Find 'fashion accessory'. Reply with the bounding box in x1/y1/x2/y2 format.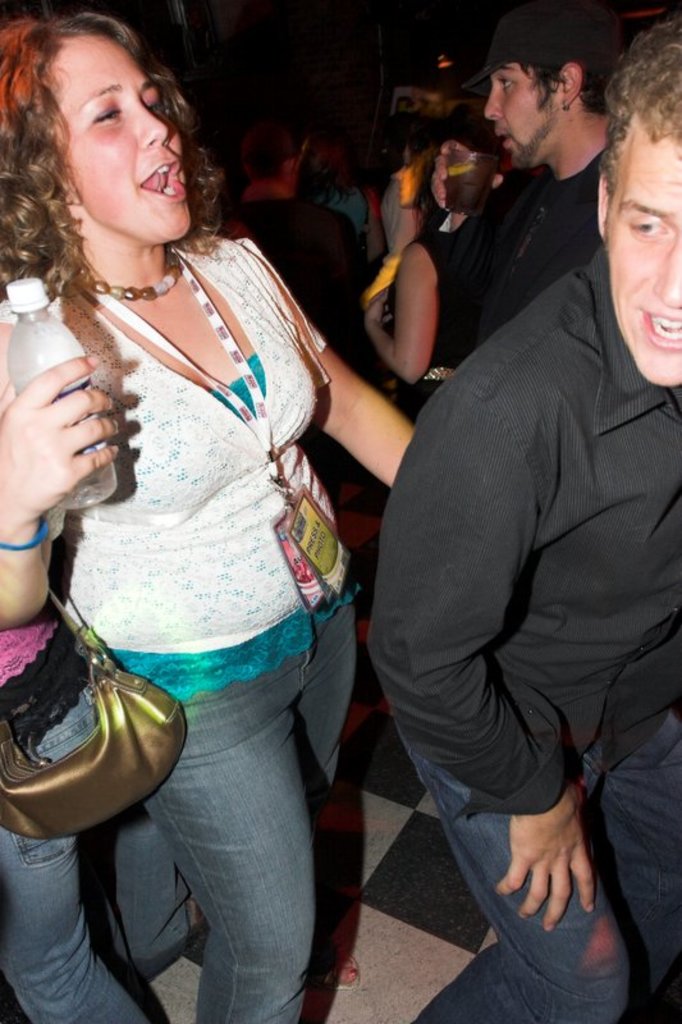
348/970/358/977.
